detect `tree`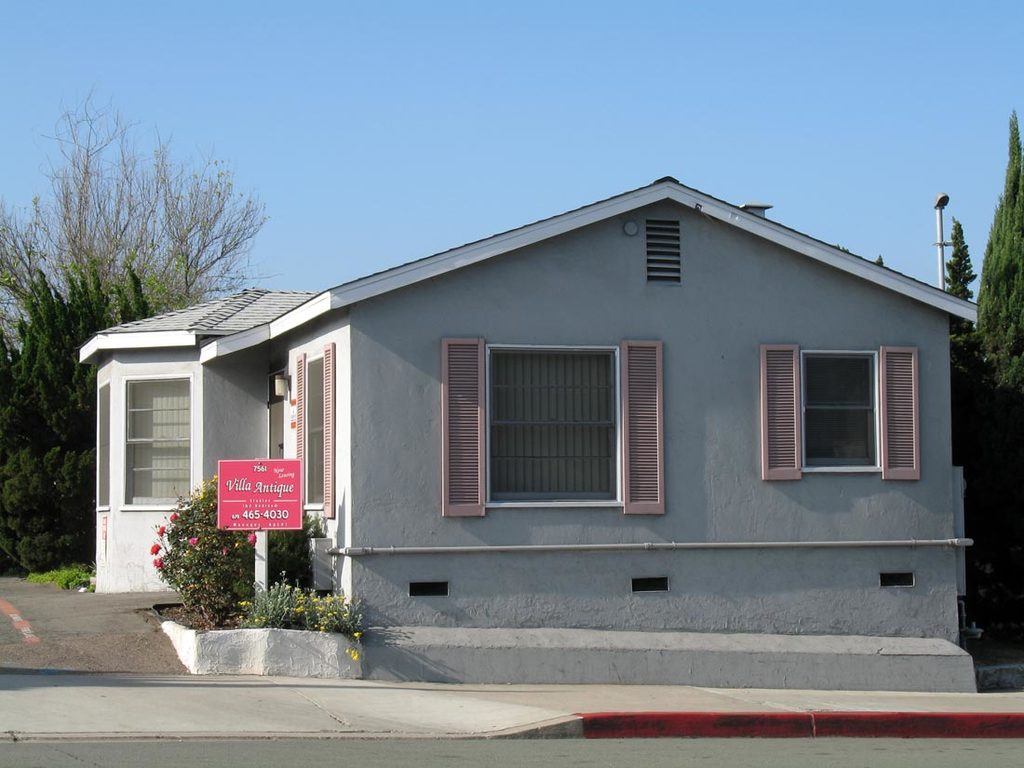
<box>947,105,1023,653</box>
